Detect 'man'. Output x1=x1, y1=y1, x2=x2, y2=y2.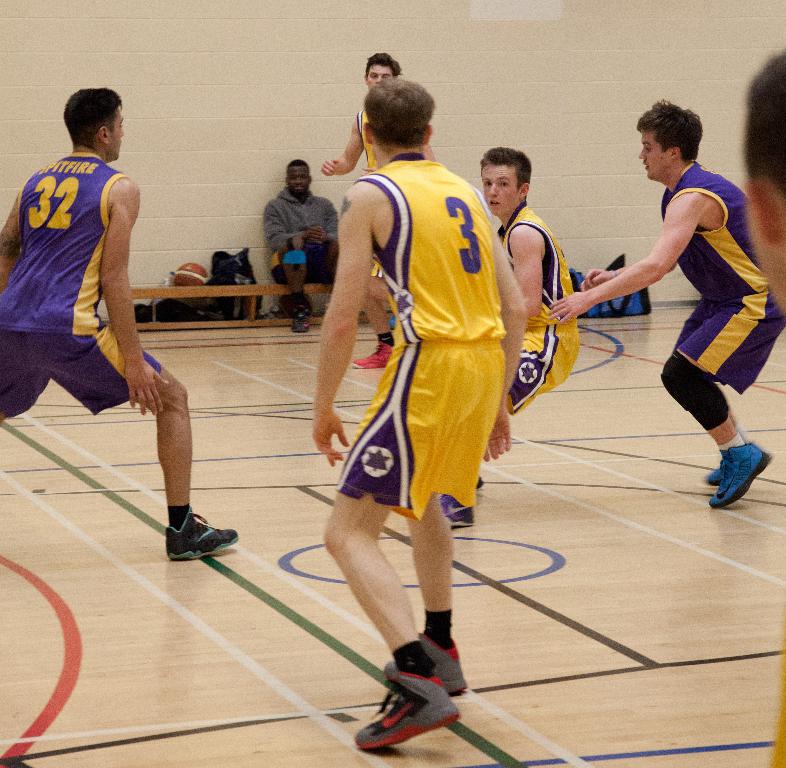
x1=433, y1=146, x2=579, y2=529.
